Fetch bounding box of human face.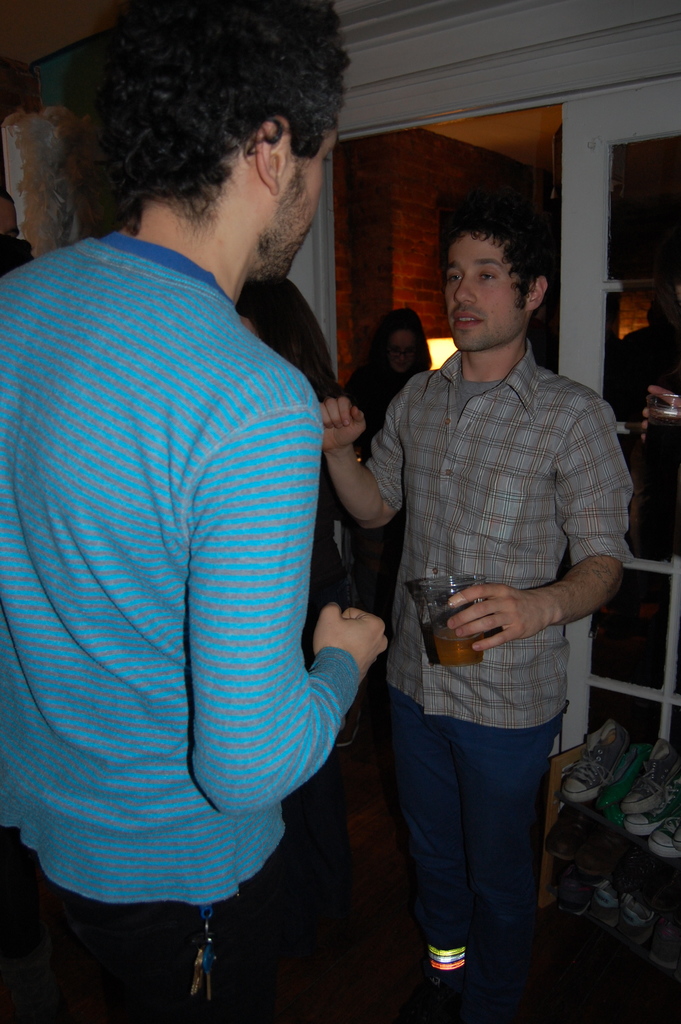
Bbox: region(274, 122, 332, 288).
